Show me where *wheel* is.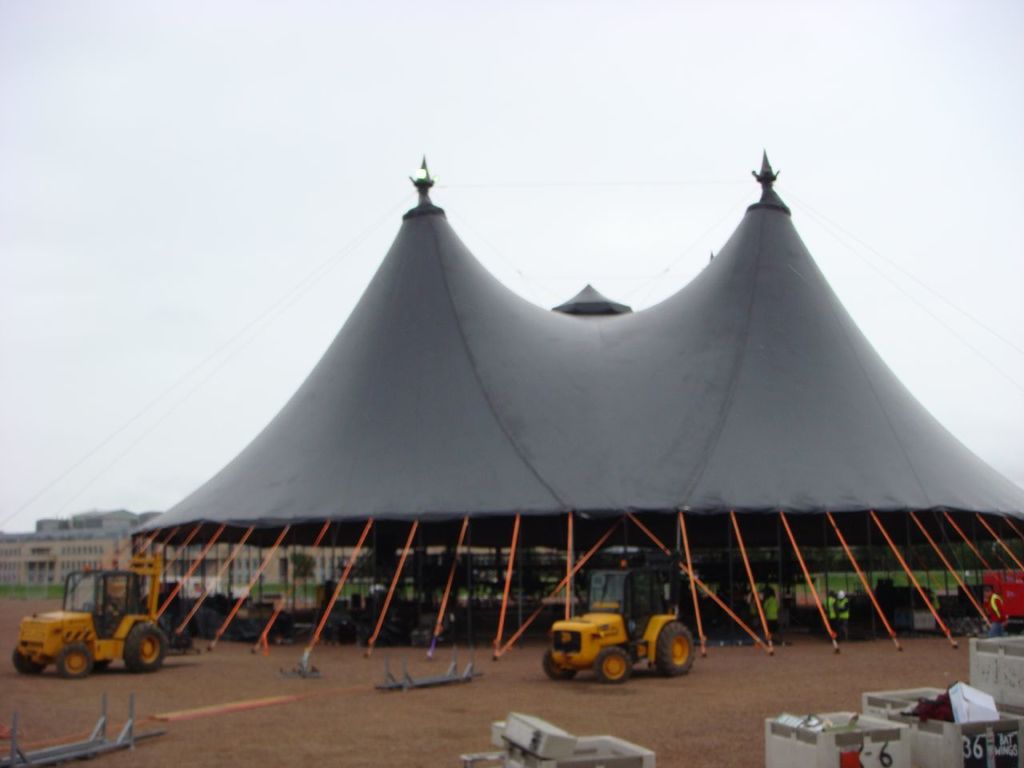
*wheel* is at <bbox>587, 638, 644, 688</bbox>.
